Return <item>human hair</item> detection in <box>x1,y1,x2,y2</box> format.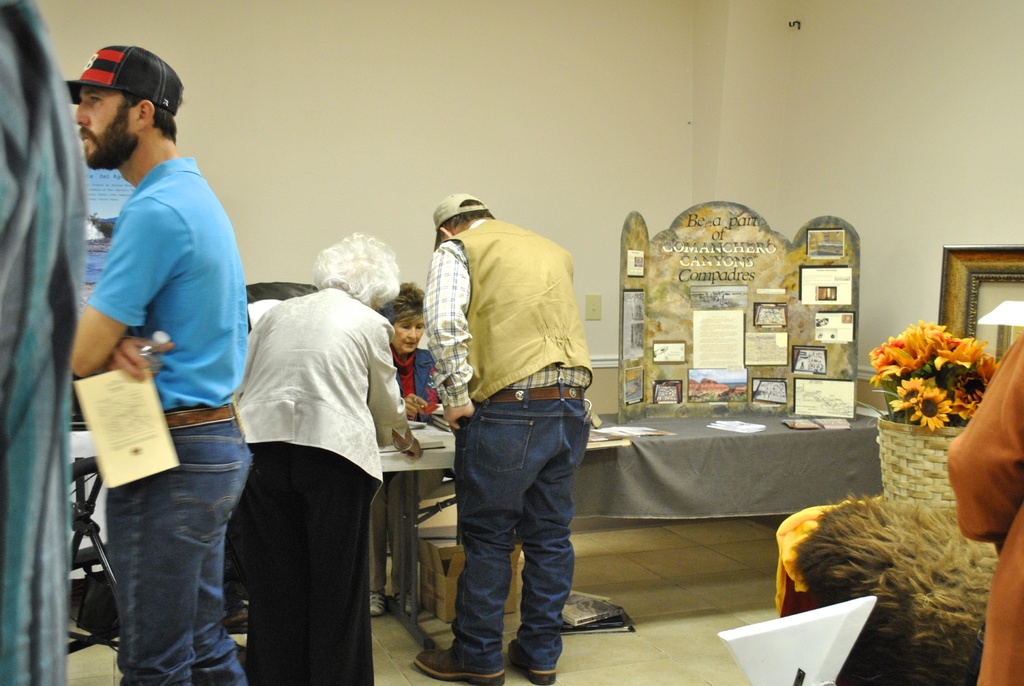
<box>378,279,428,323</box>.
